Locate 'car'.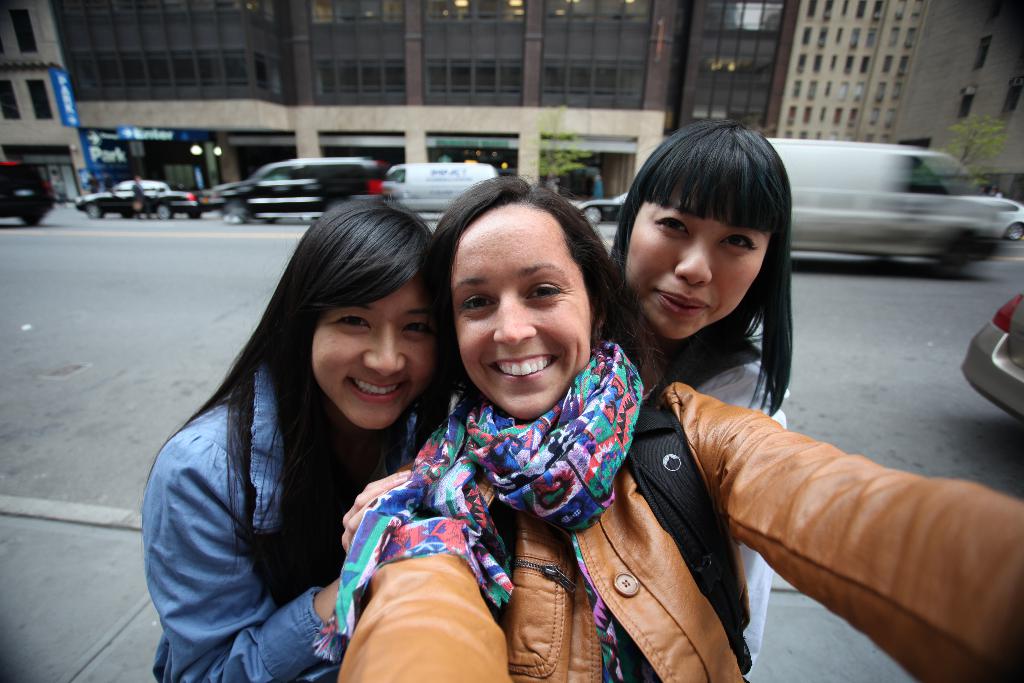
Bounding box: 574, 192, 625, 229.
